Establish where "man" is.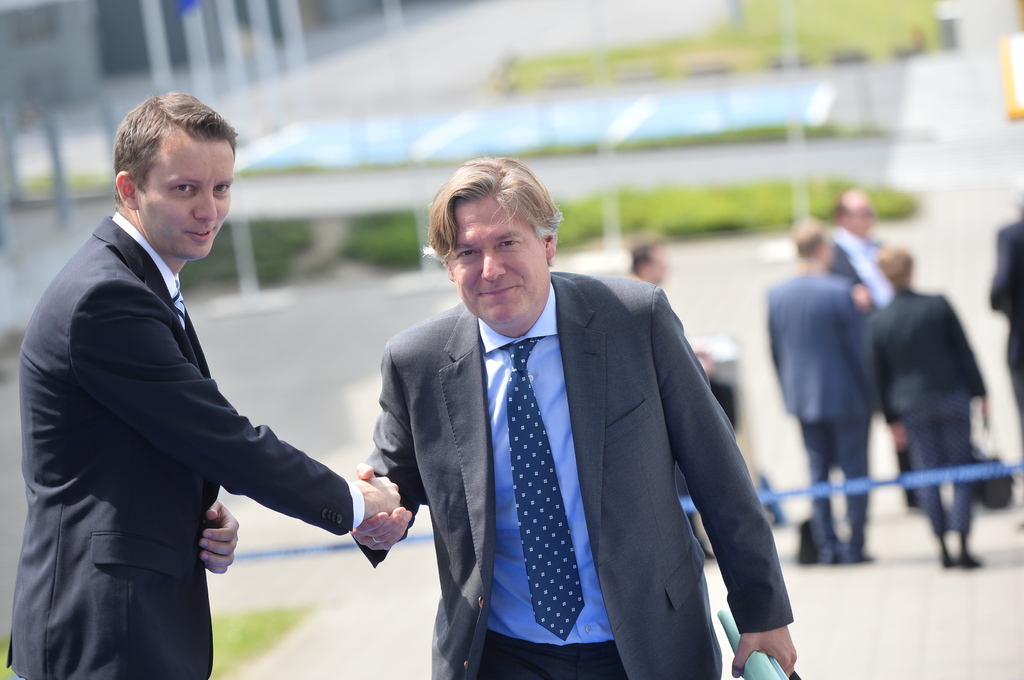
Established at detection(6, 86, 400, 679).
